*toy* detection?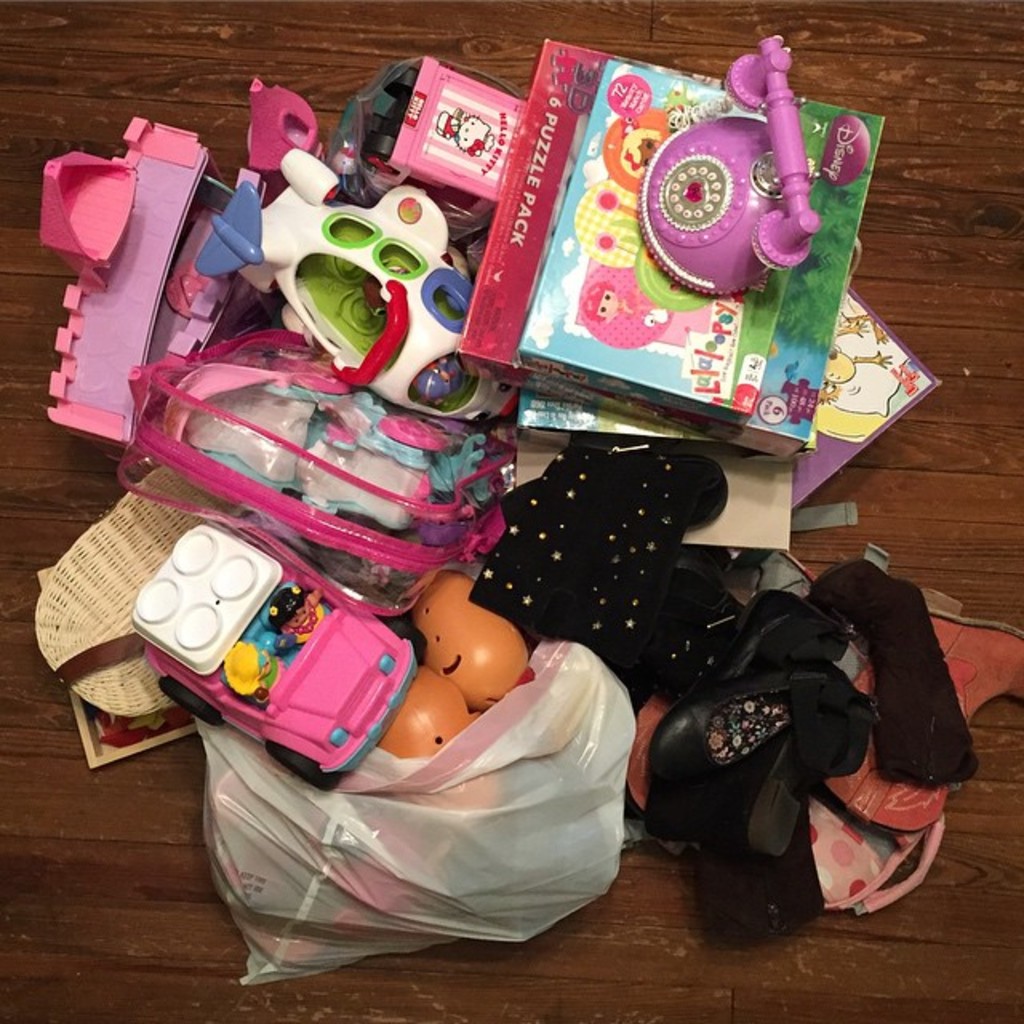
130, 528, 426, 778
